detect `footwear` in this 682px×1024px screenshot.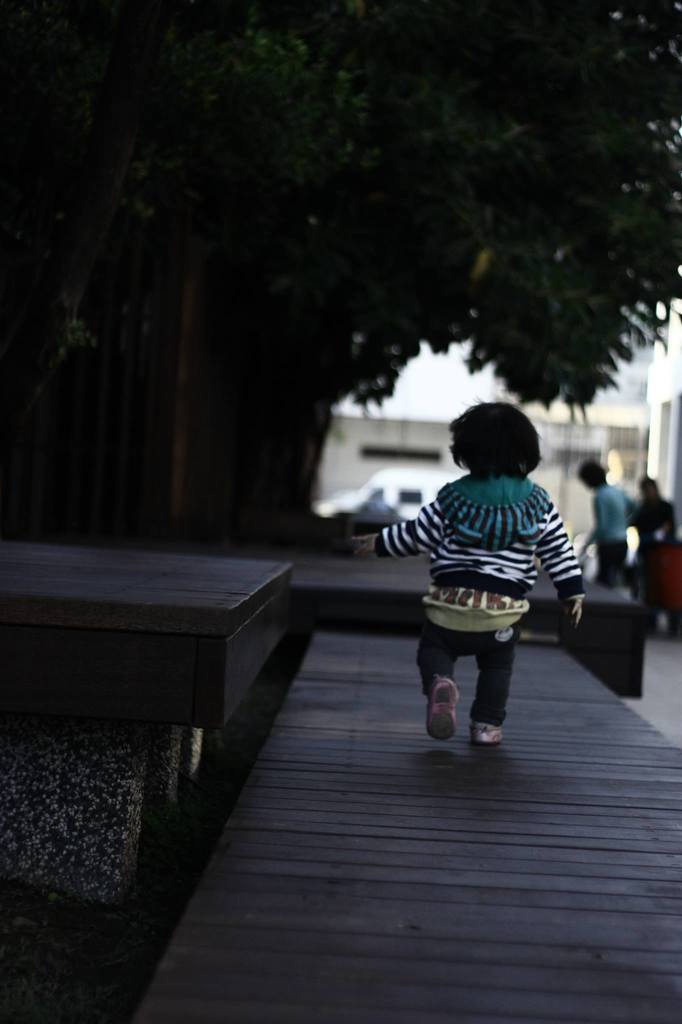
Detection: bbox(421, 676, 459, 742).
